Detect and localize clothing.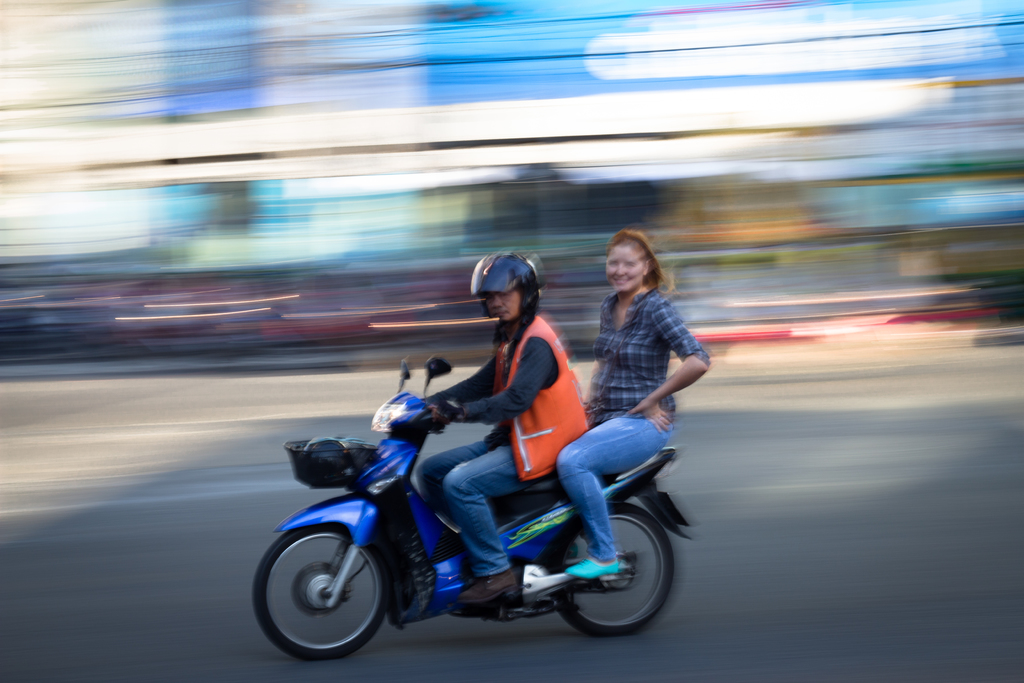
Localized at 415/434/526/578.
